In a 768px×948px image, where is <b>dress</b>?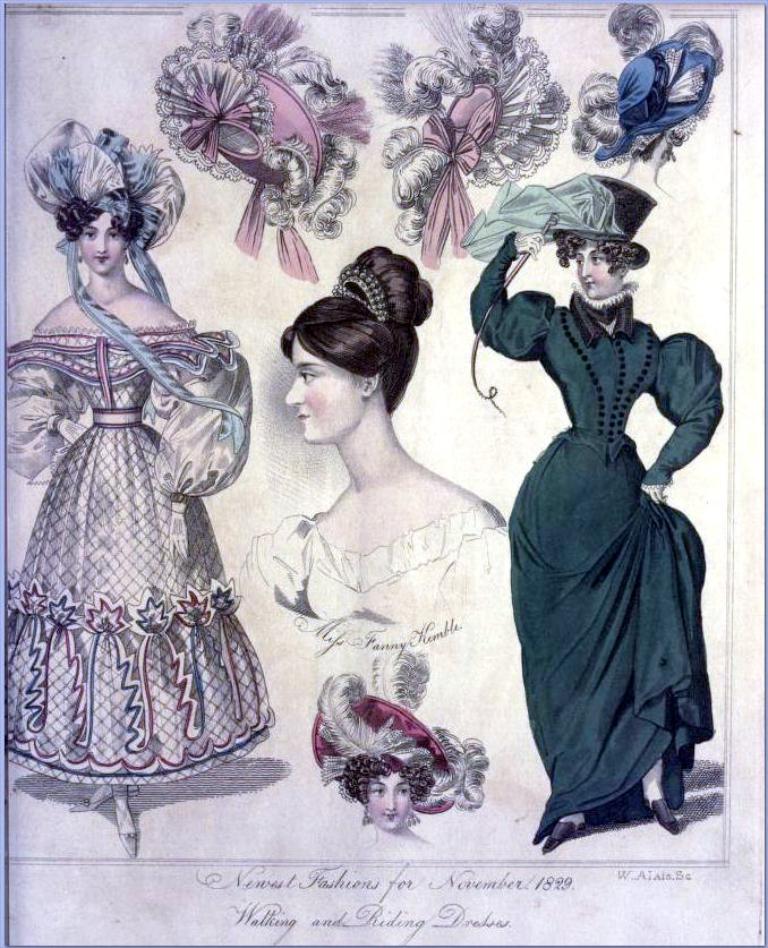
<region>498, 322, 707, 806</region>.
